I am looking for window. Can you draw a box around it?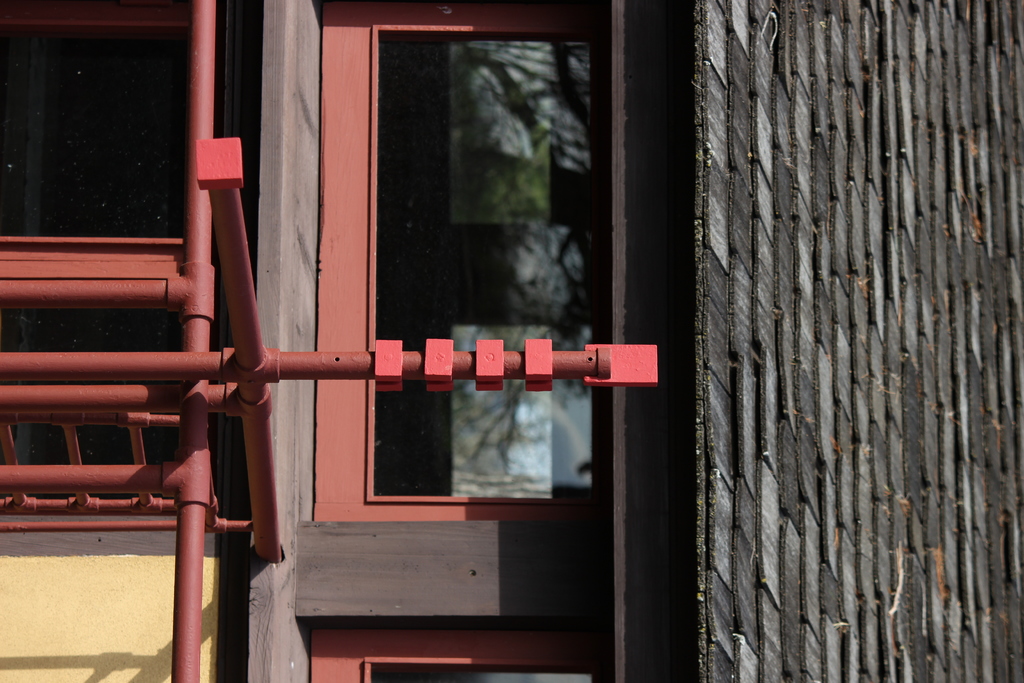
Sure, the bounding box is {"left": 312, "top": 4, "right": 609, "bottom": 519}.
